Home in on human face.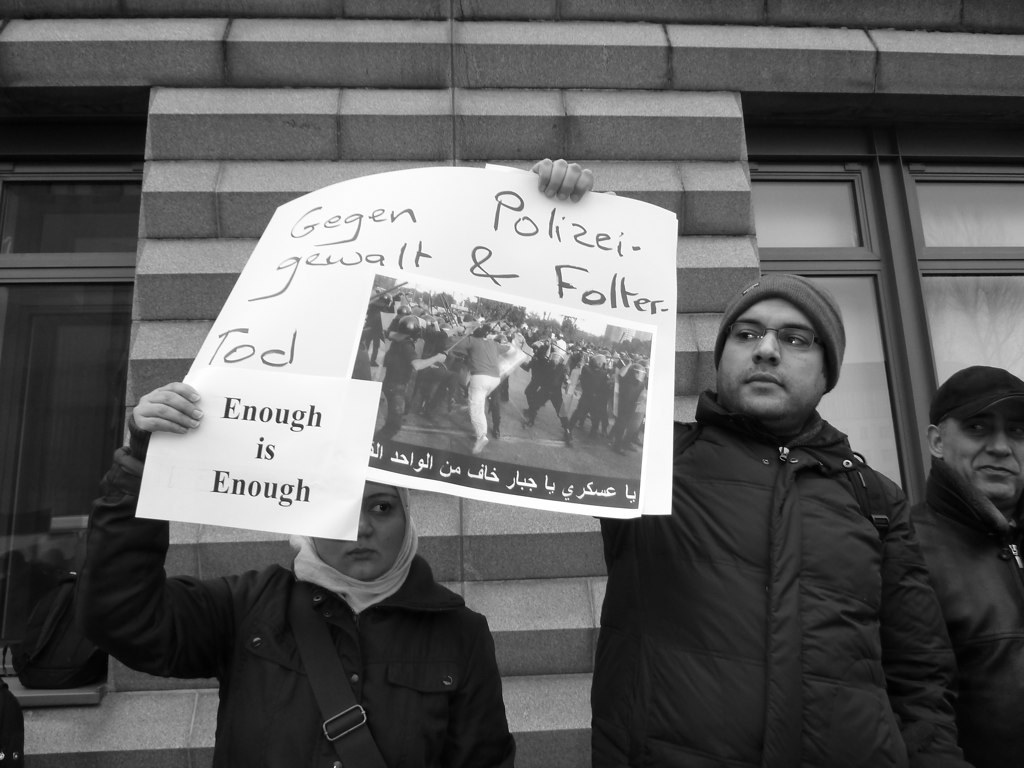
Homed in at x1=716, y1=299, x2=824, y2=414.
